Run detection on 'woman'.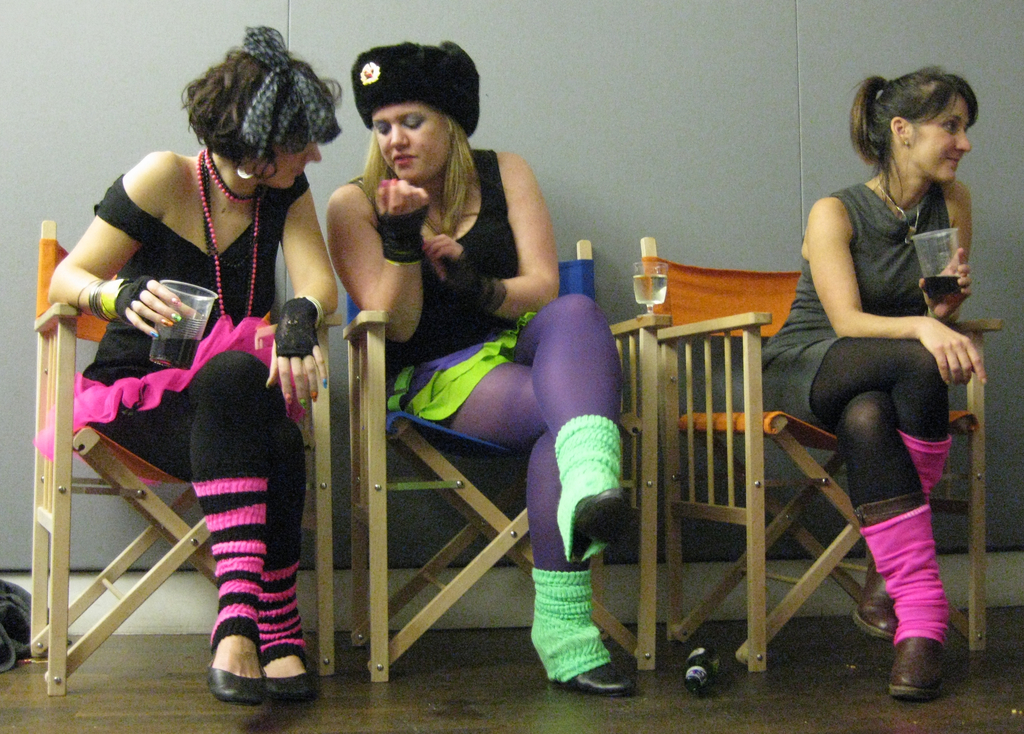
Result: [x1=778, y1=54, x2=988, y2=678].
